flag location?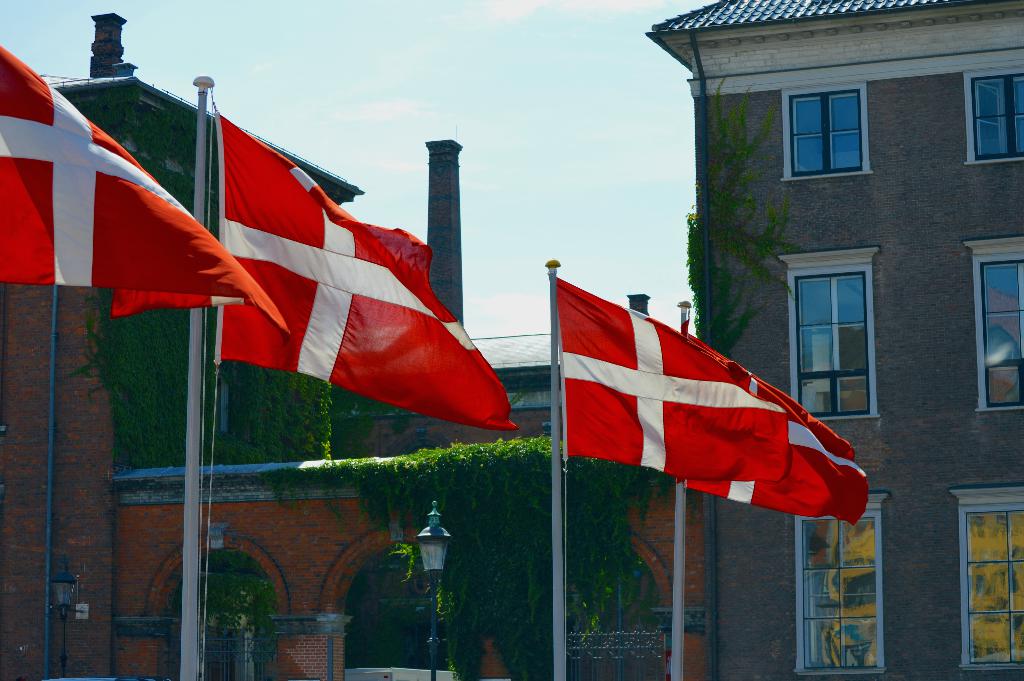
[left=154, top=63, right=474, bottom=439]
